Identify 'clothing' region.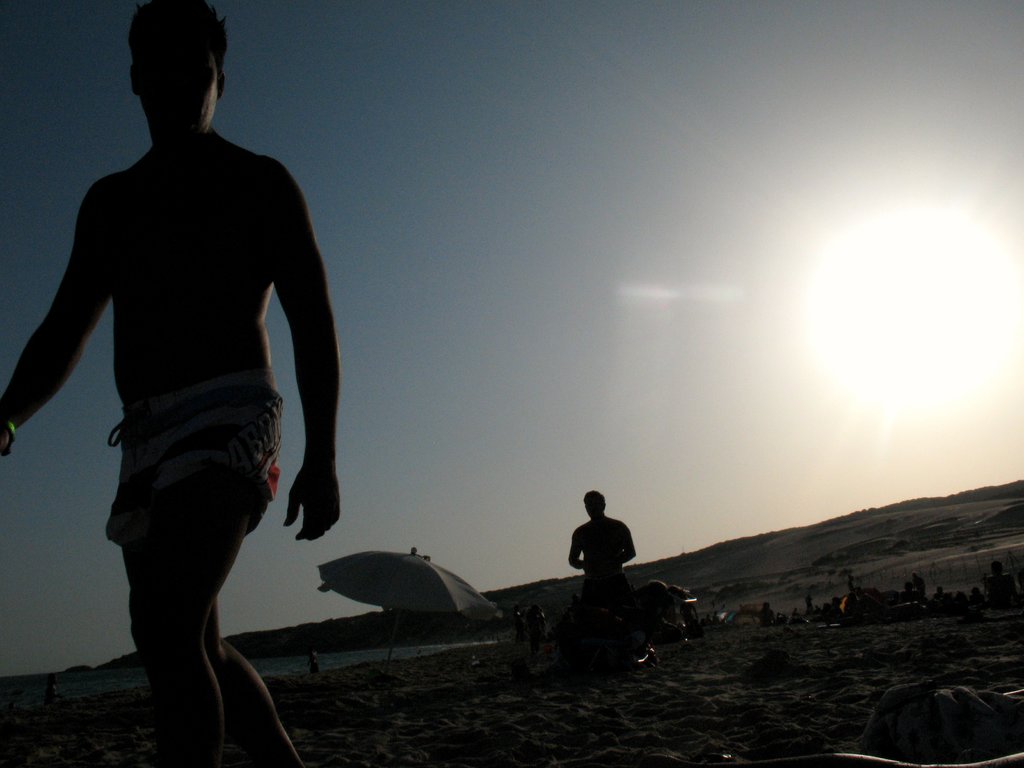
Region: locate(88, 371, 290, 562).
